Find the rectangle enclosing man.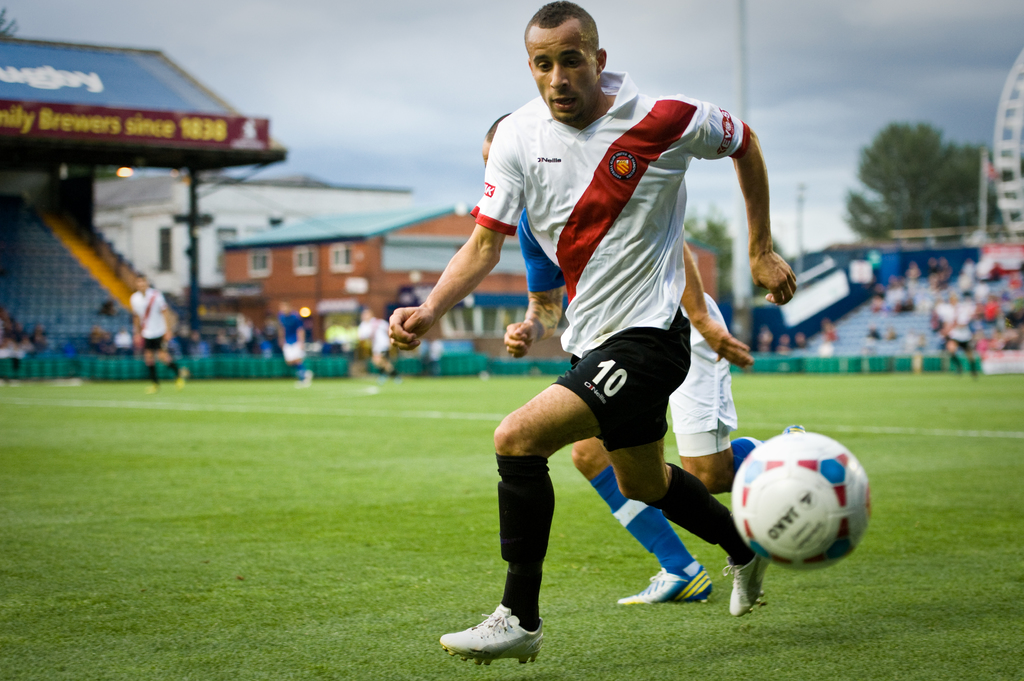
<bbox>481, 108, 767, 605</bbox>.
